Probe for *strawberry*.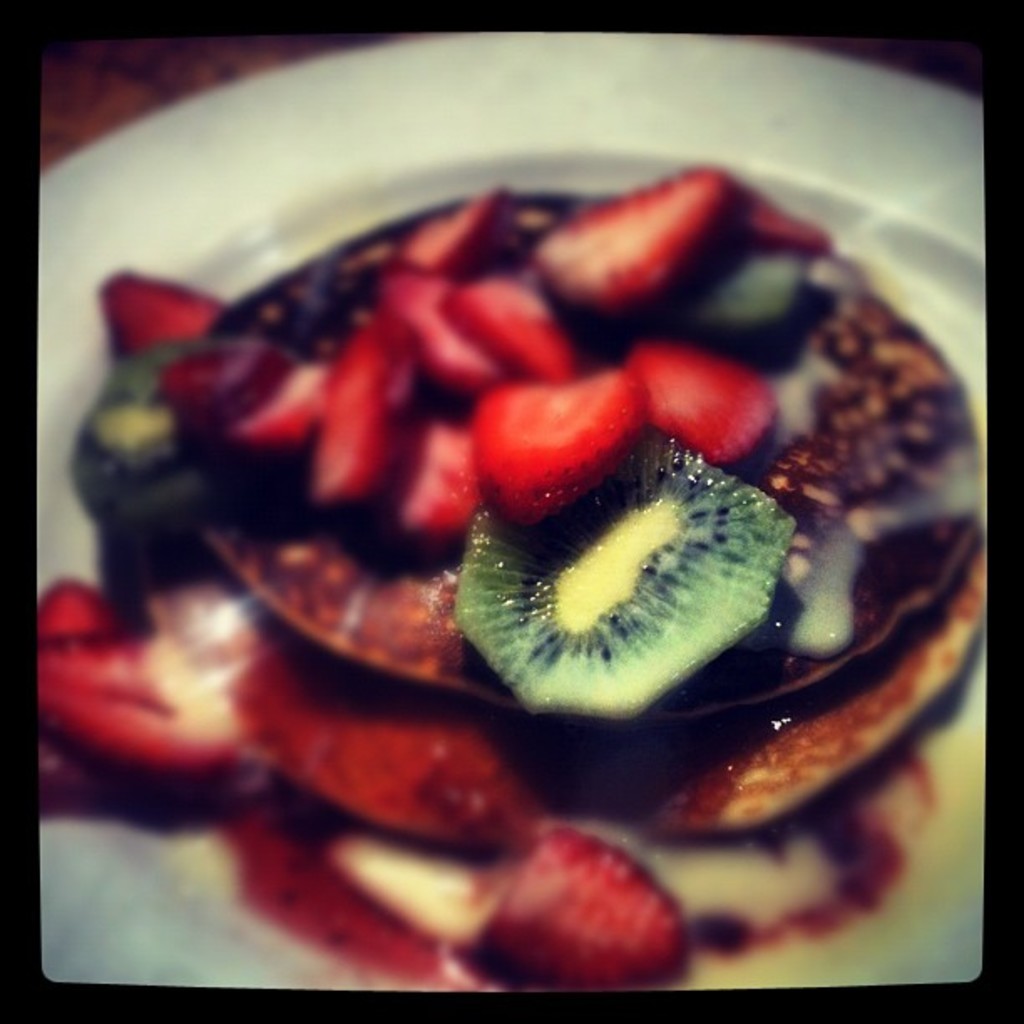
Probe result: (x1=442, y1=268, x2=556, y2=383).
